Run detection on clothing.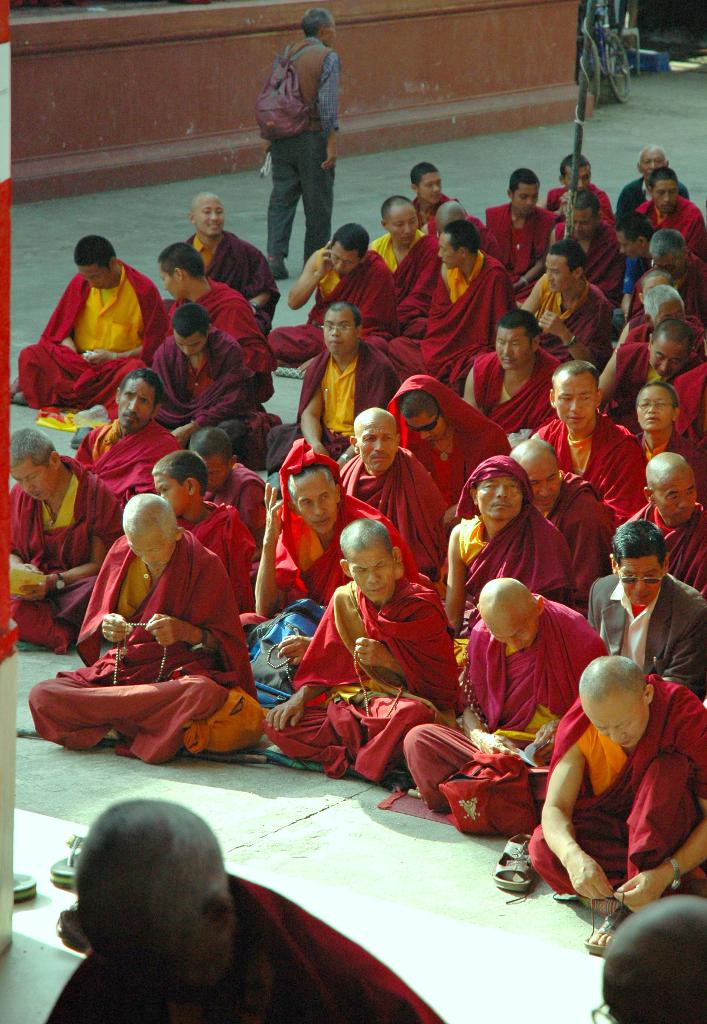
Result: 263:573:457:801.
